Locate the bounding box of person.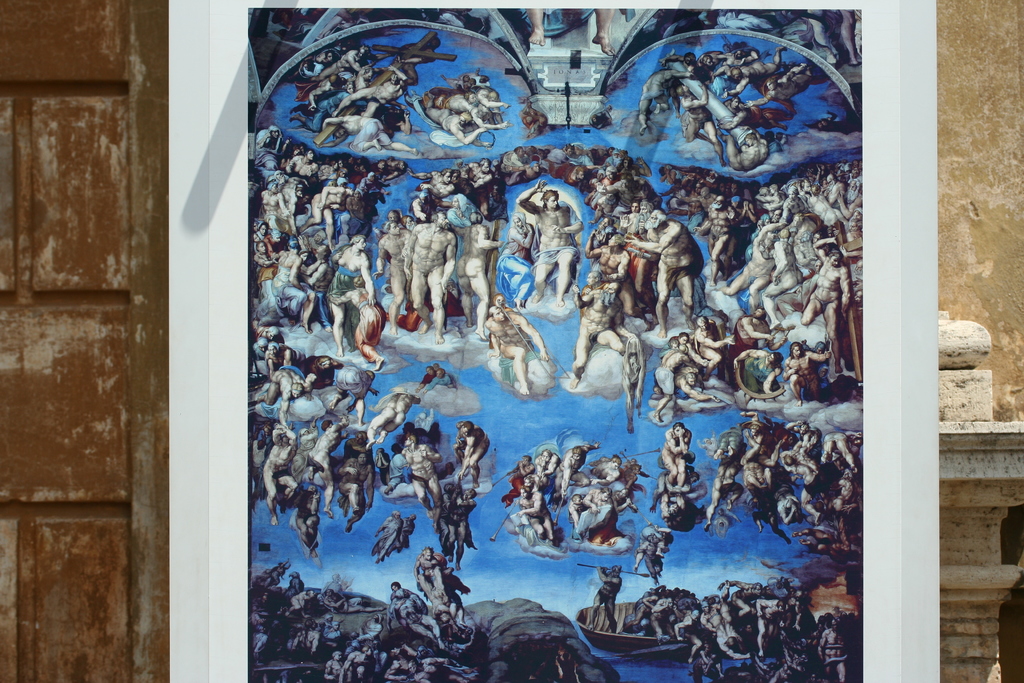
Bounding box: l=796, t=227, r=823, b=276.
